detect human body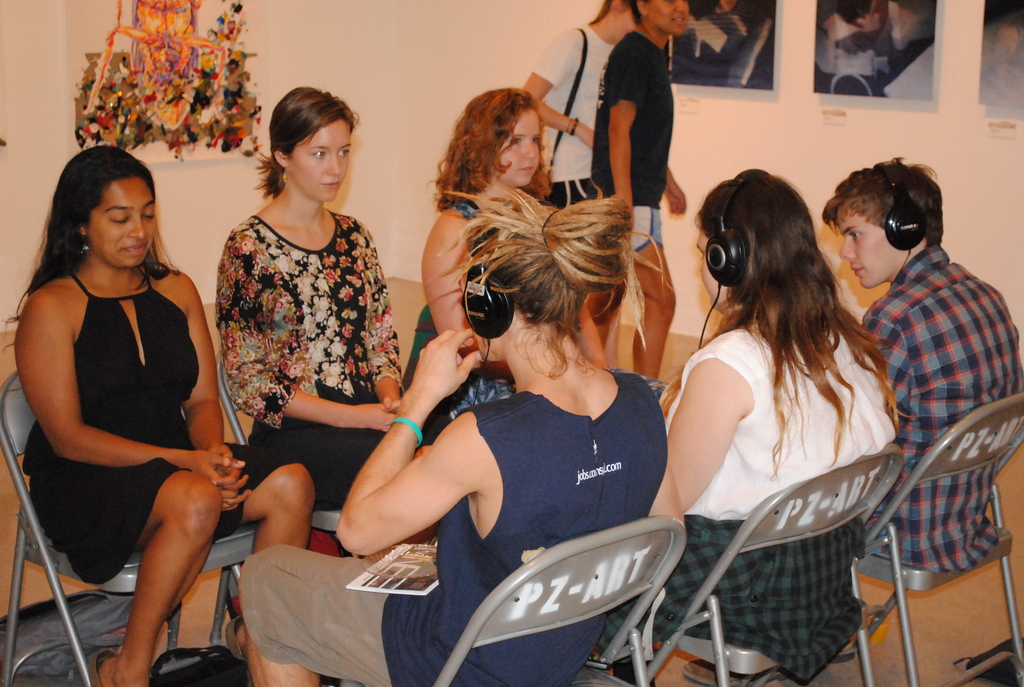
rect(519, 15, 618, 207)
